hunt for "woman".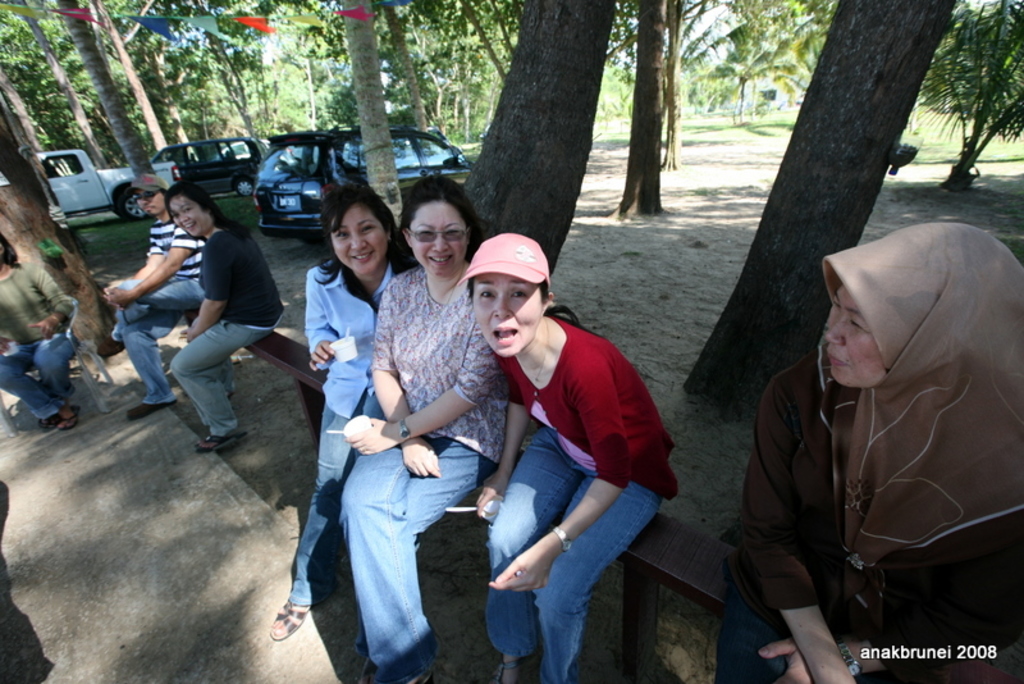
Hunted down at crop(730, 216, 1002, 683).
